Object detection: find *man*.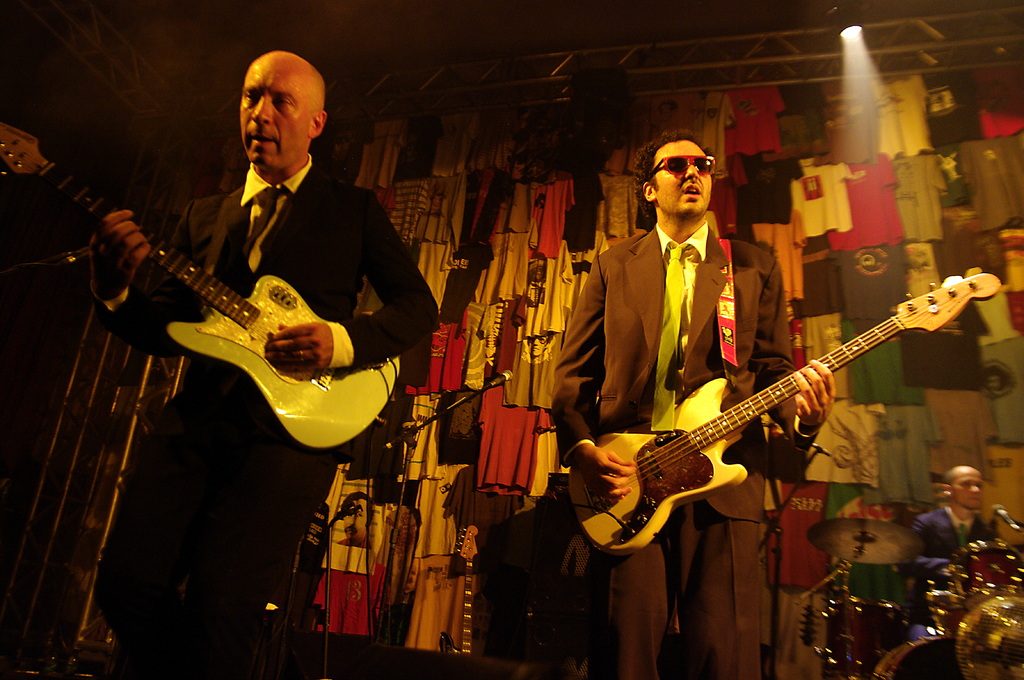
box(918, 463, 1002, 638).
